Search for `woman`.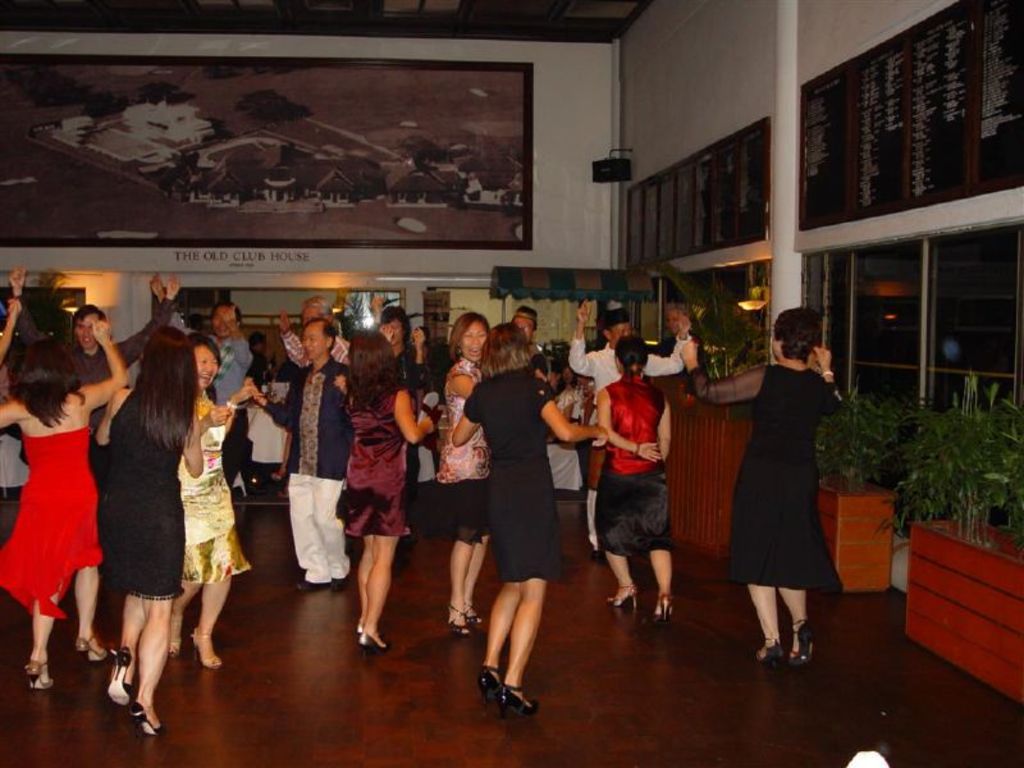
Found at bbox=[449, 315, 608, 724].
